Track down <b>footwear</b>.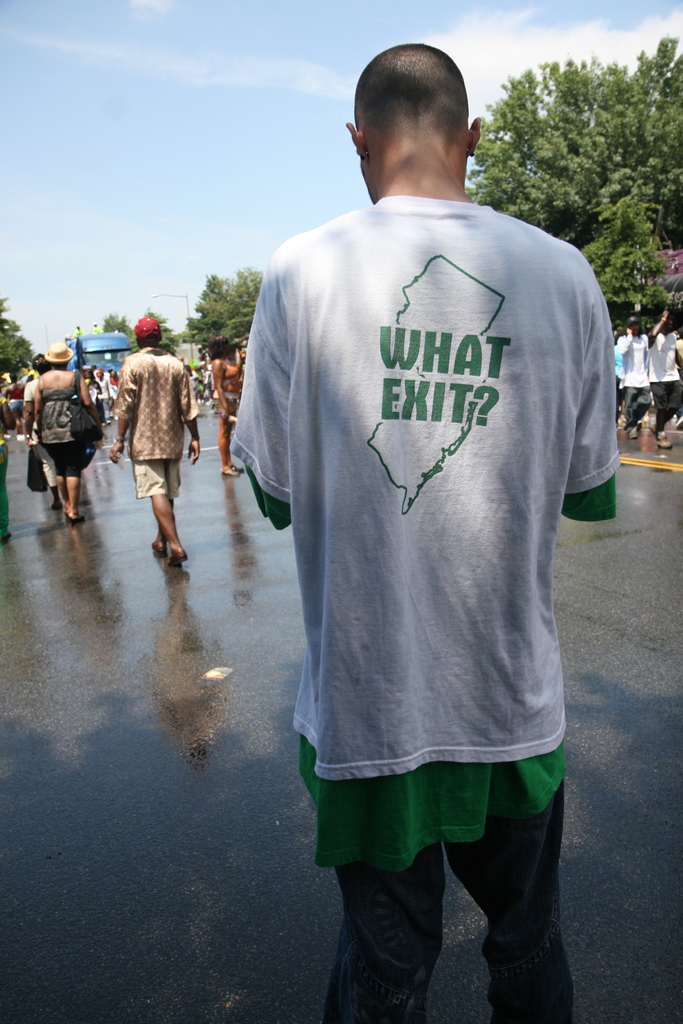
Tracked to <bbox>48, 501, 60, 507</bbox>.
